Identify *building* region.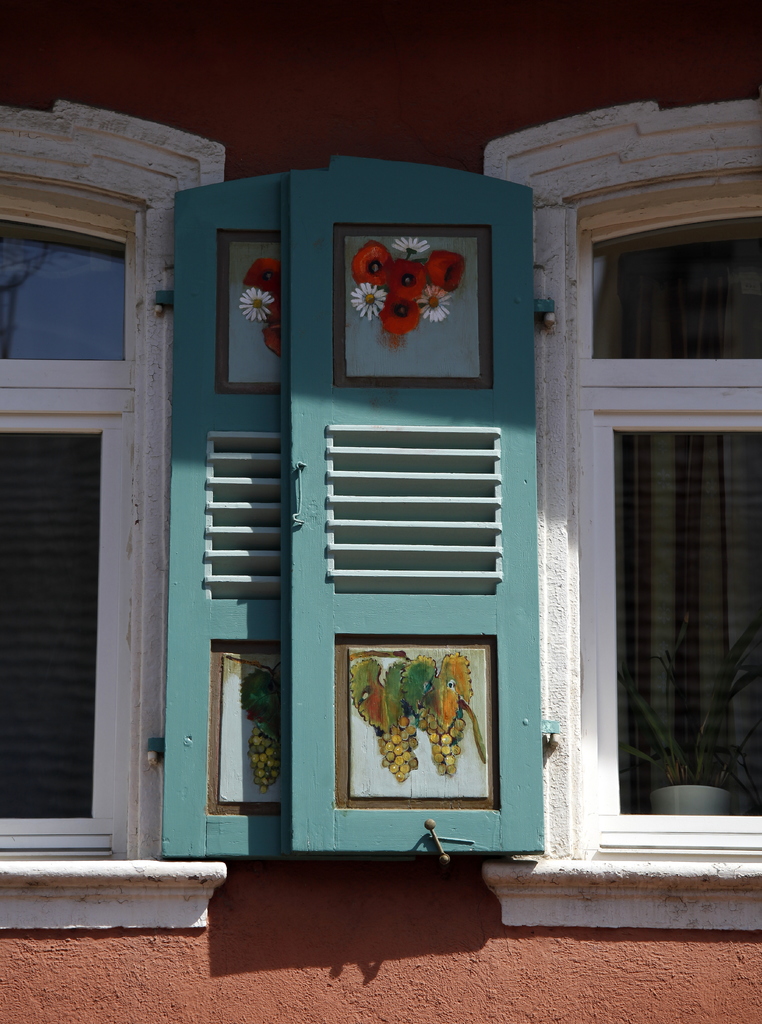
Region: pyautogui.locateOnScreen(0, 0, 761, 1023).
